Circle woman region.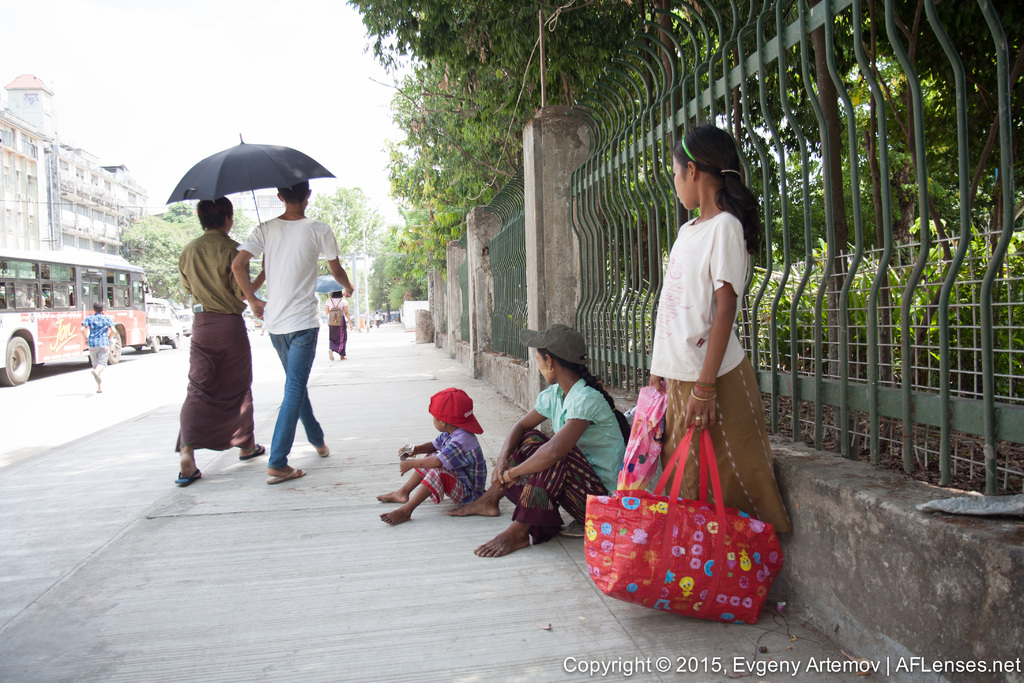
Region: detection(321, 288, 353, 357).
